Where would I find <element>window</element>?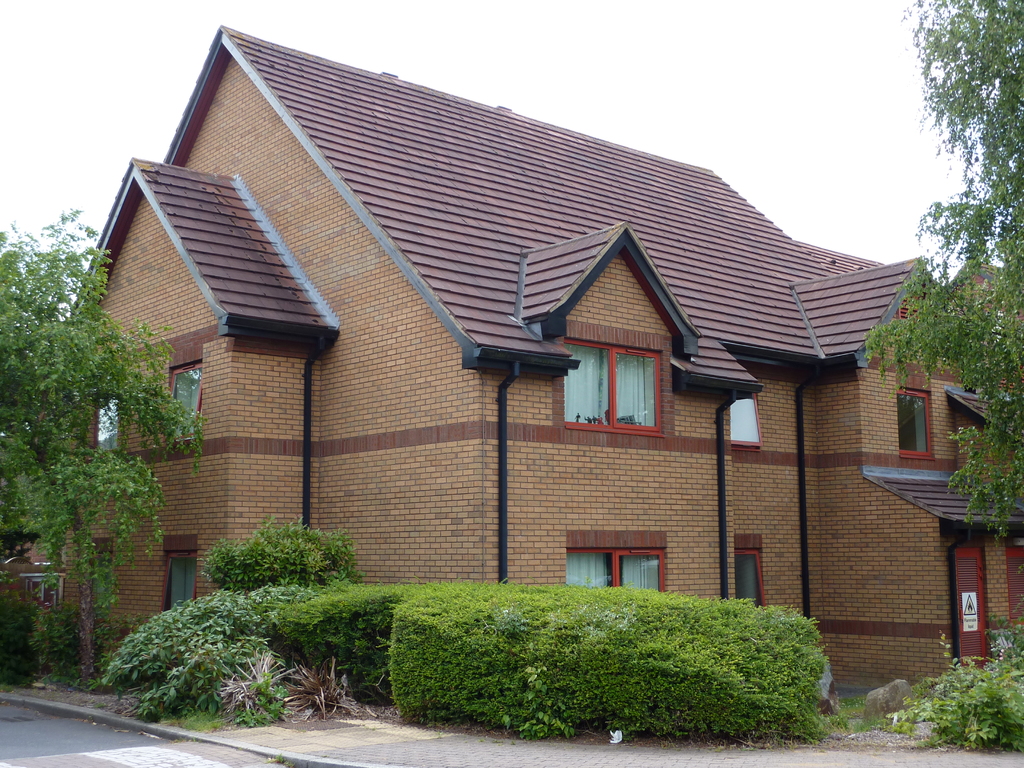
At box(171, 365, 207, 433).
